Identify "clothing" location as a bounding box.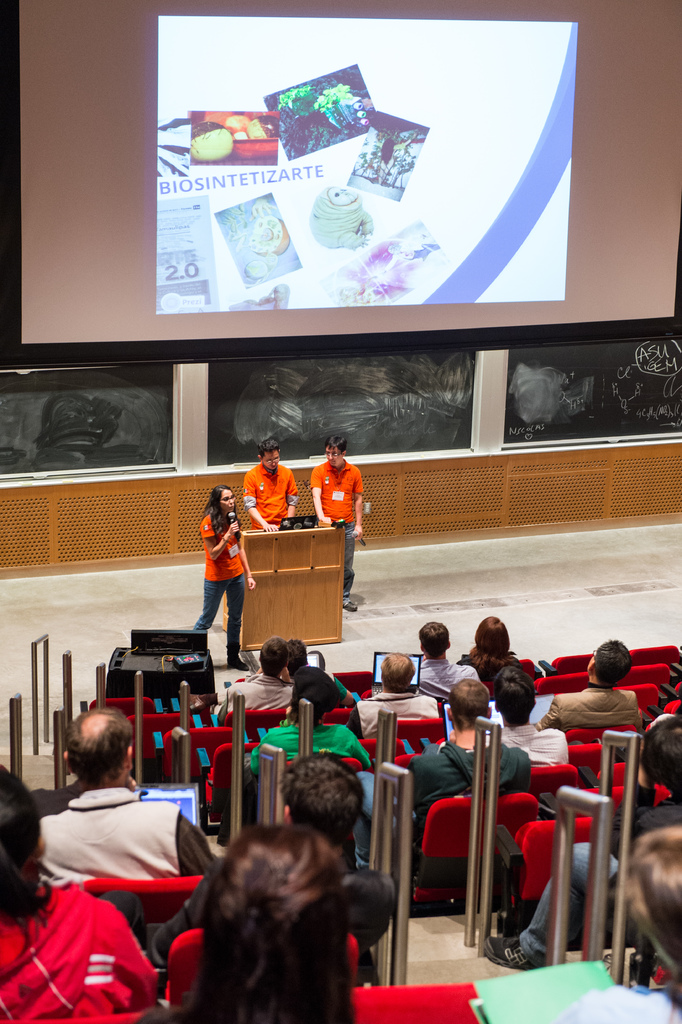
box=[418, 652, 483, 708].
